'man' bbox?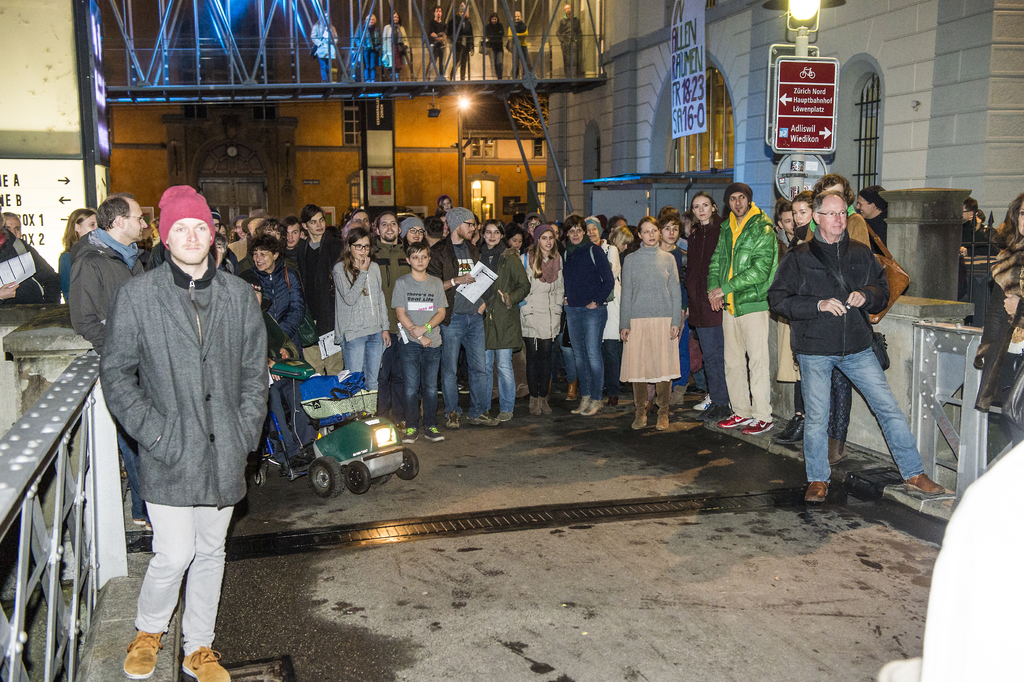
234 215 248 238
